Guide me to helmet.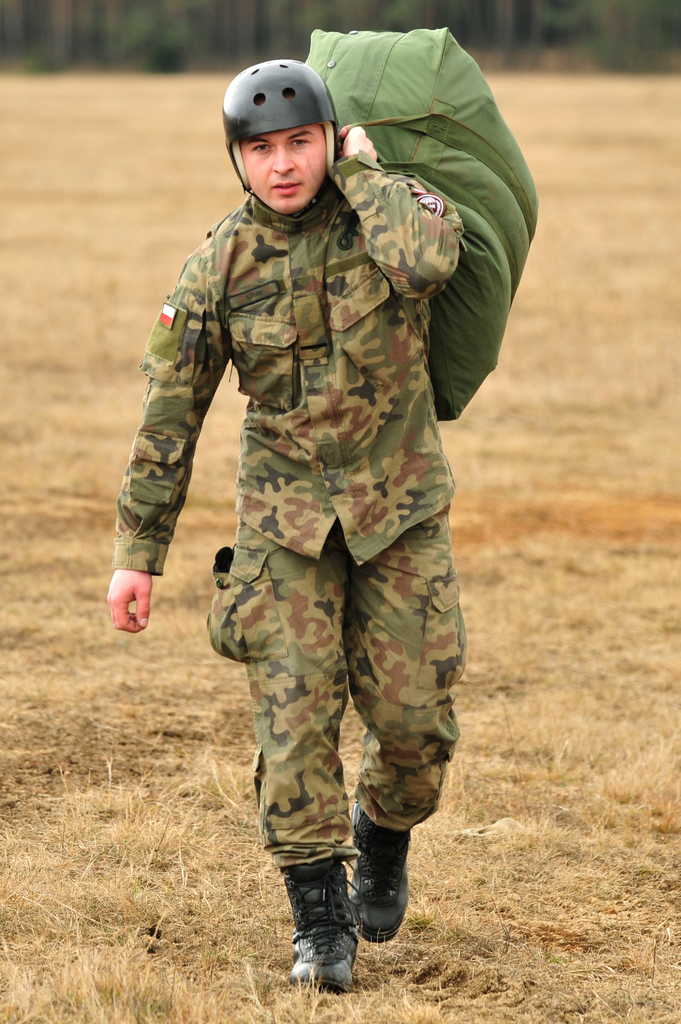
Guidance: (x1=218, y1=61, x2=342, y2=223).
